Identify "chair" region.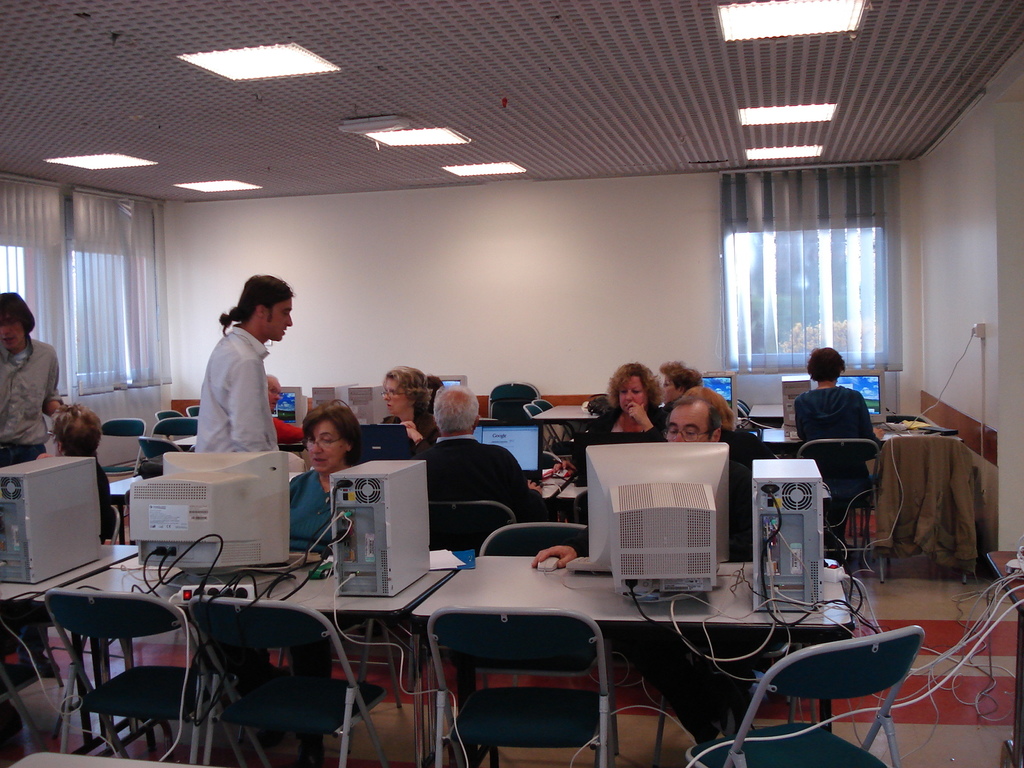
Region: [522, 402, 580, 467].
